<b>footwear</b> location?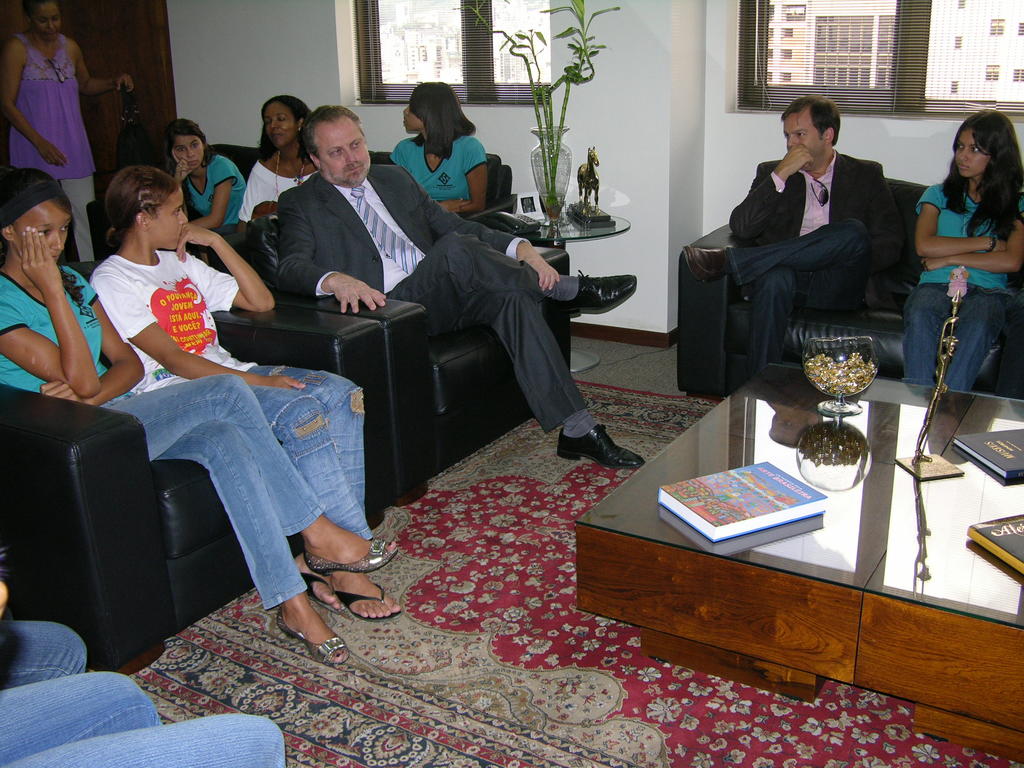
(left=539, top=270, right=638, bottom=323)
